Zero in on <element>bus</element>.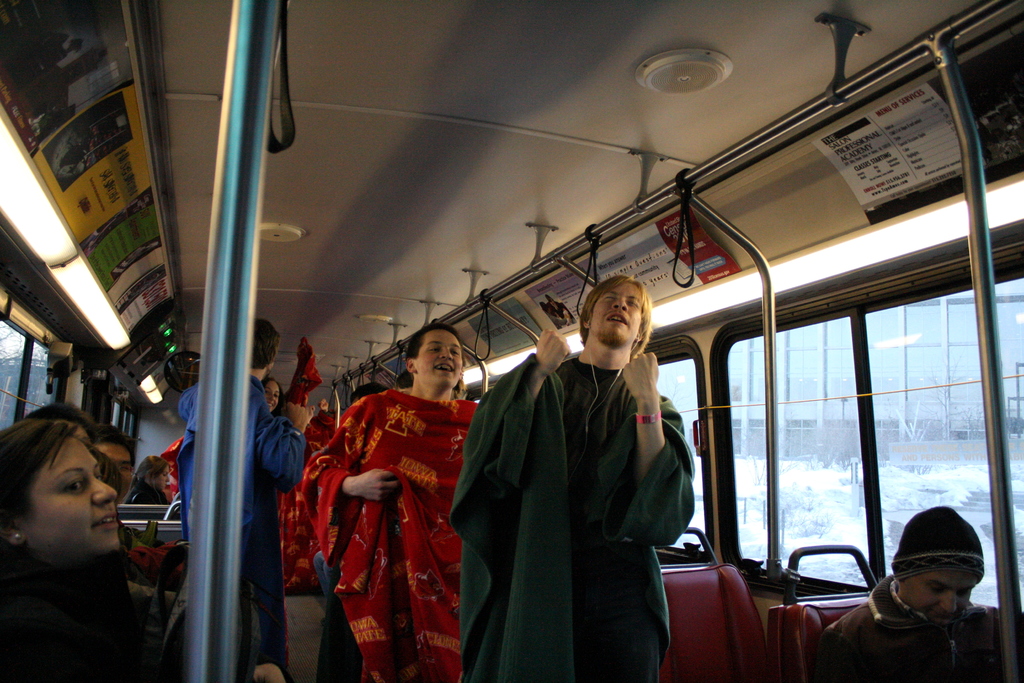
Zeroed in: (x1=0, y1=0, x2=1023, y2=682).
